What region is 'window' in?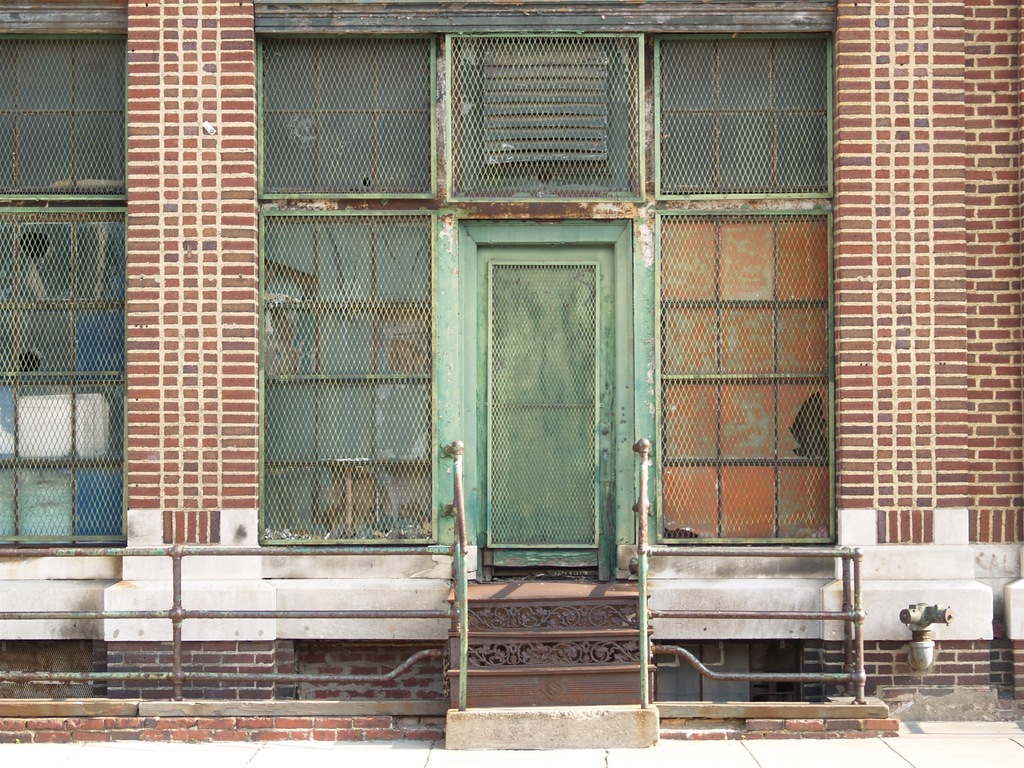
BBox(0, 38, 126, 191).
